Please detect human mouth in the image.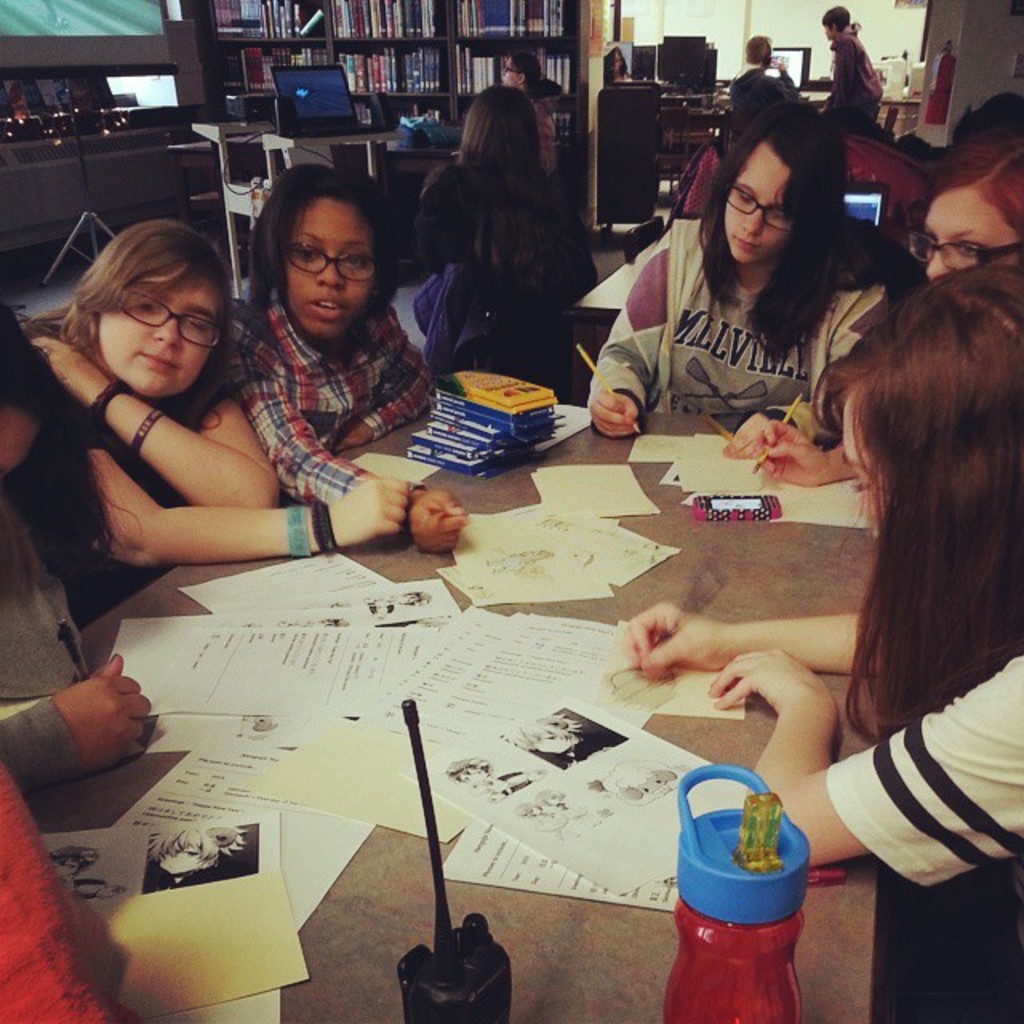
l=733, t=234, r=760, b=258.
